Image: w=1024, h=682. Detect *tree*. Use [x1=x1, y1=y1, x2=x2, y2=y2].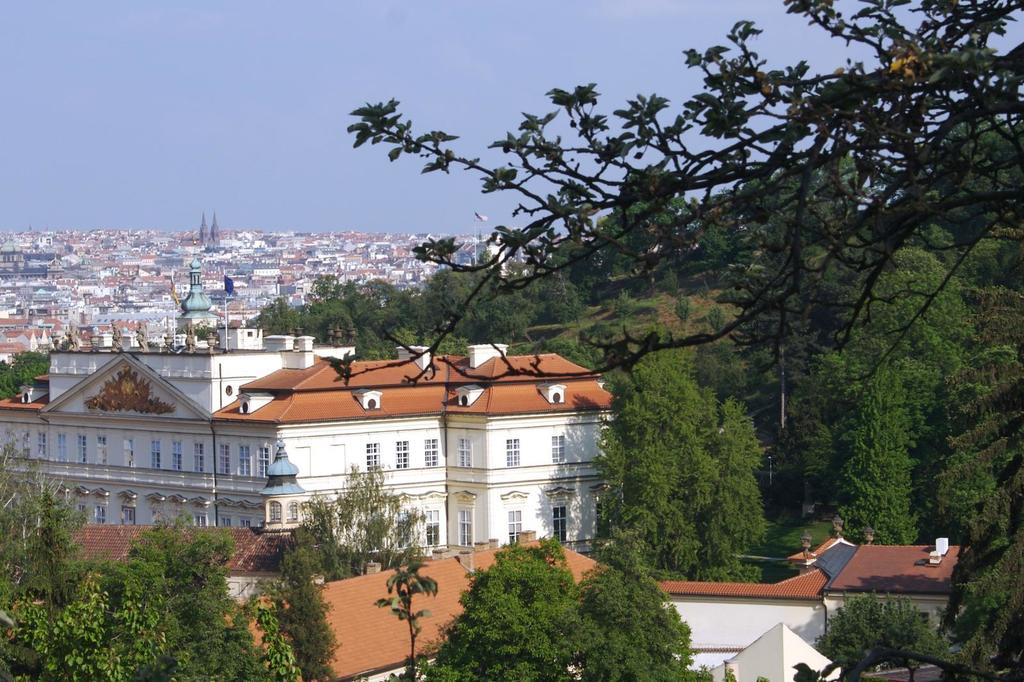
[x1=283, y1=466, x2=433, y2=557].
